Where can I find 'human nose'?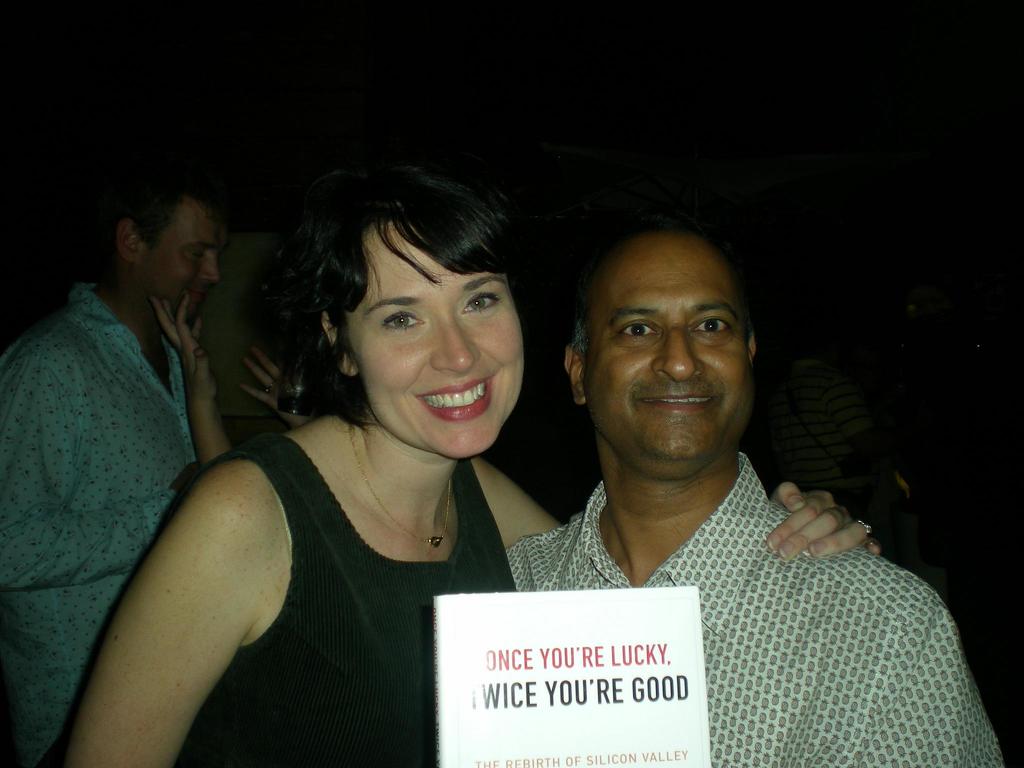
You can find it at 650 326 707 385.
